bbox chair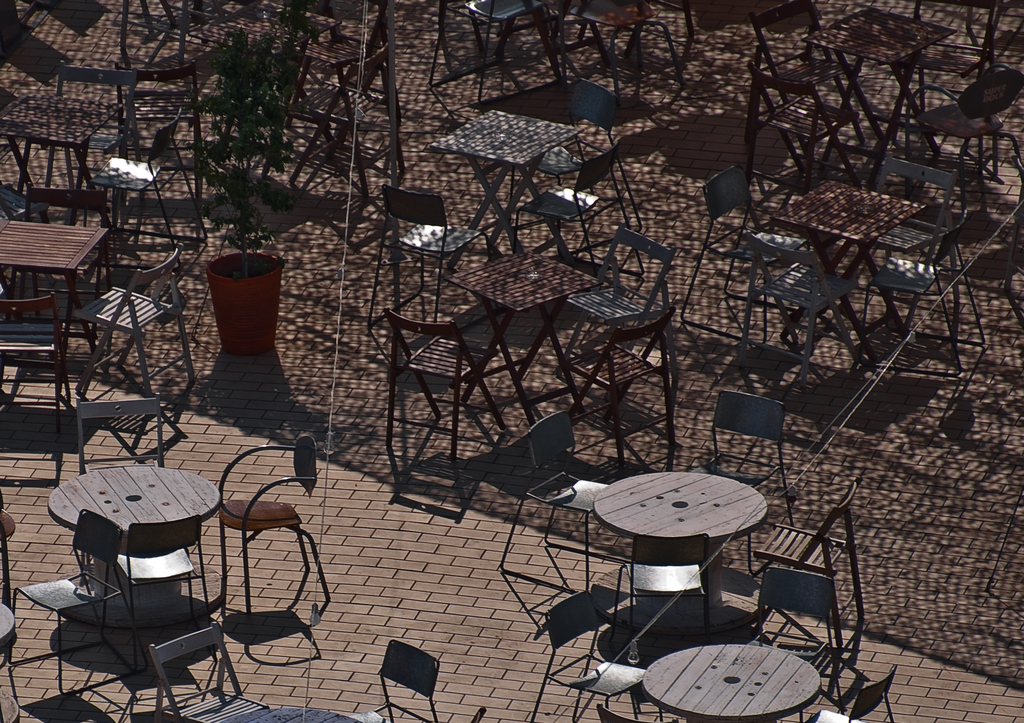
pyautogui.locateOnScreen(147, 615, 268, 722)
